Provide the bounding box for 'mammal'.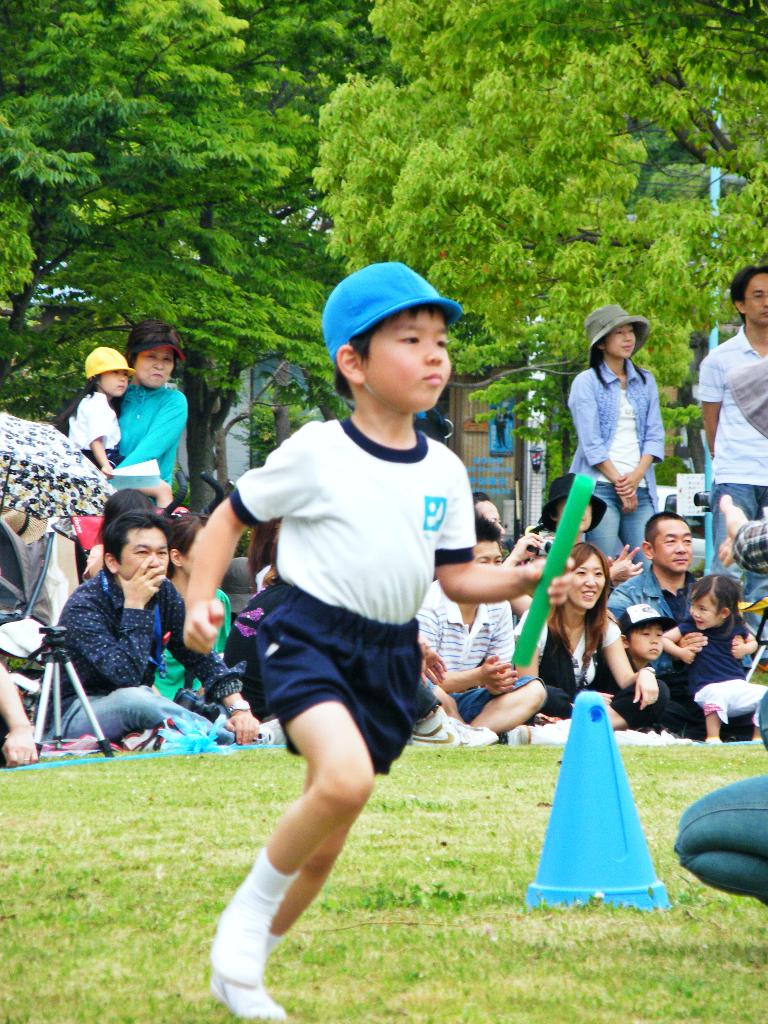
(0, 502, 79, 758).
